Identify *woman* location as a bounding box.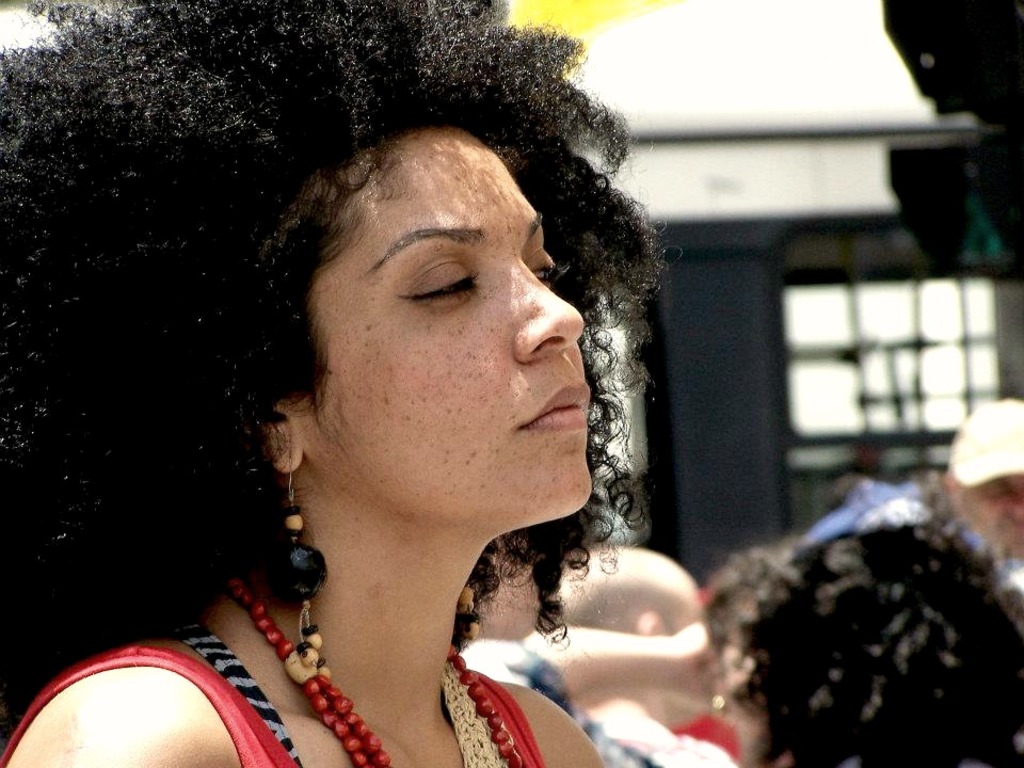
x1=0, y1=0, x2=667, y2=767.
